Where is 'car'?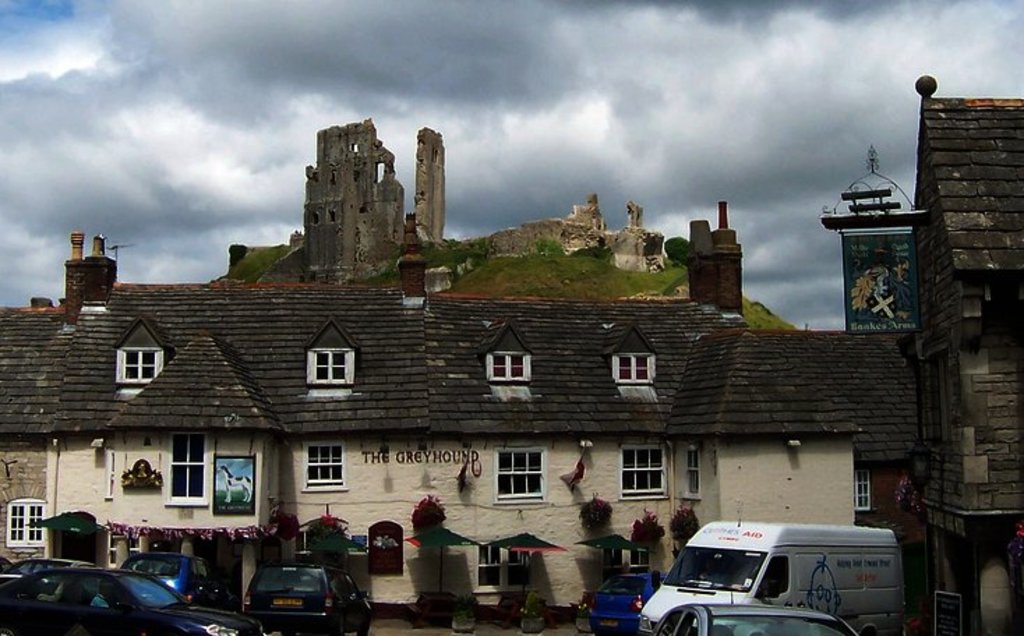
653, 601, 880, 635.
